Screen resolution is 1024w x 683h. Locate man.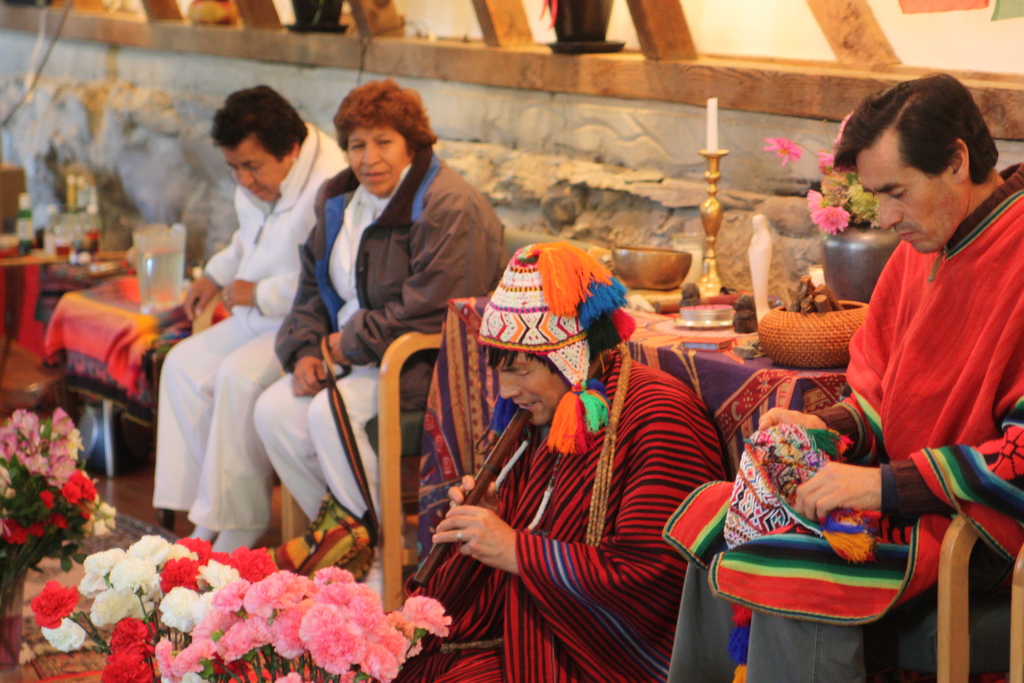
(x1=416, y1=258, x2=730, y2=661).
